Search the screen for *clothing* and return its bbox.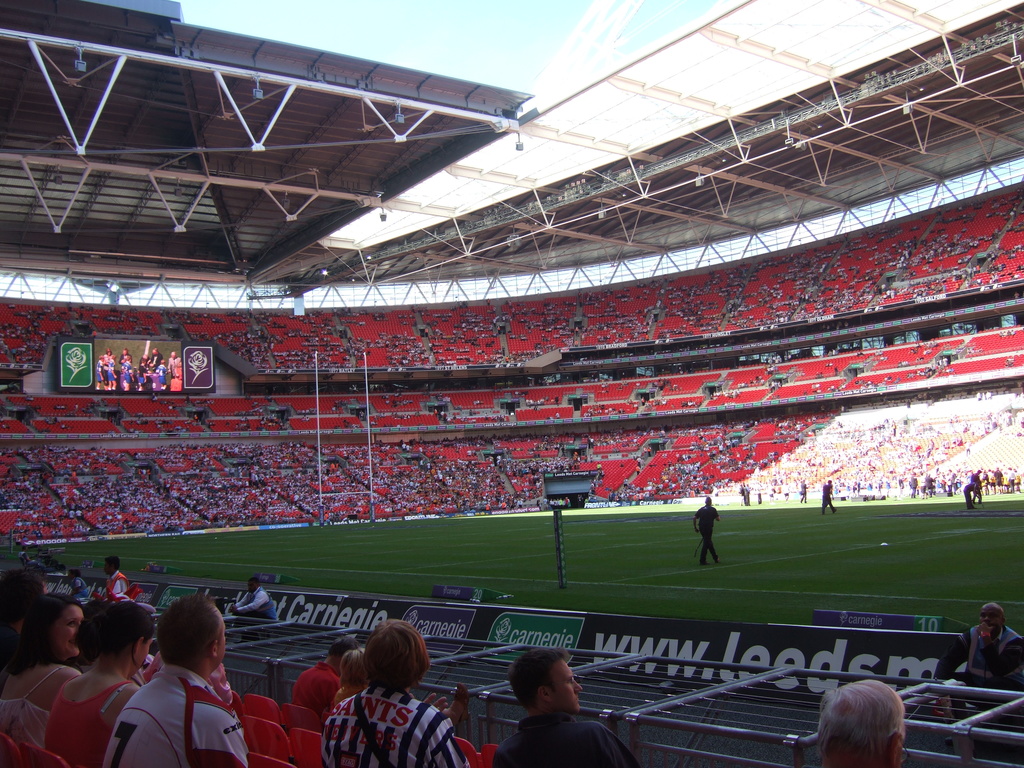
Found: <bbox>44, 674, 135, 767</bbox>.
